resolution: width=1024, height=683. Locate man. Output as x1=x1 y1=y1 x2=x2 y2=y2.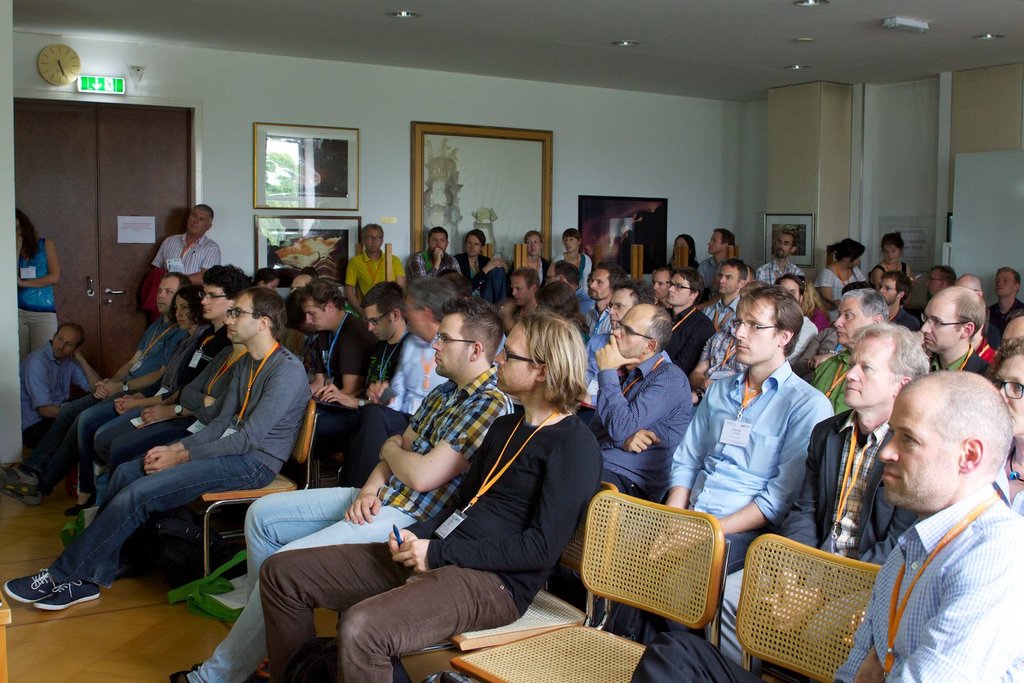
x1=90 y1=264 x2=254 y2=523.
